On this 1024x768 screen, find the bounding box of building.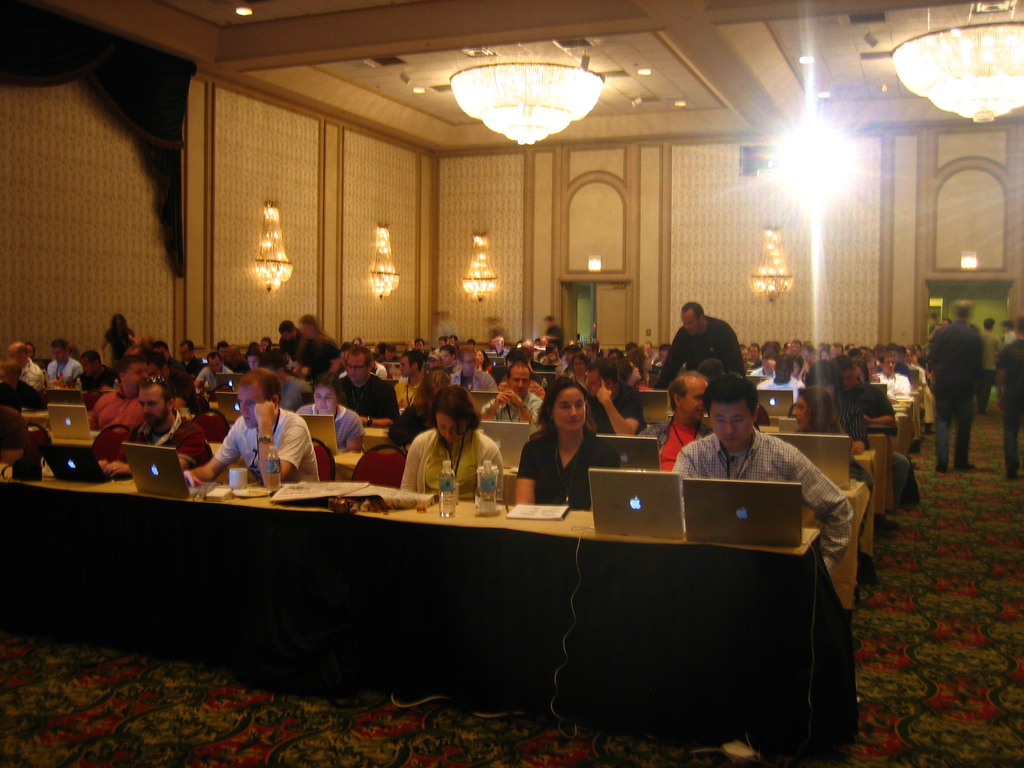
Bounding box: locate(0, 0, 1023, 767).
